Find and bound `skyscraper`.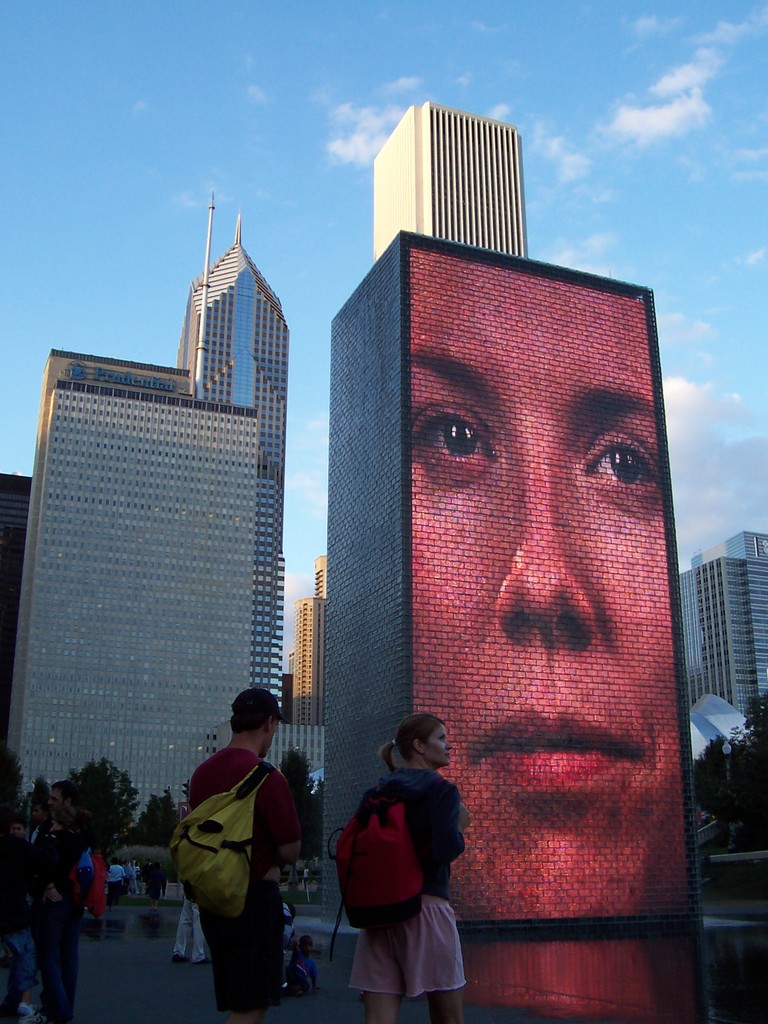
Bound: <box>682,526,767,741</box>.
